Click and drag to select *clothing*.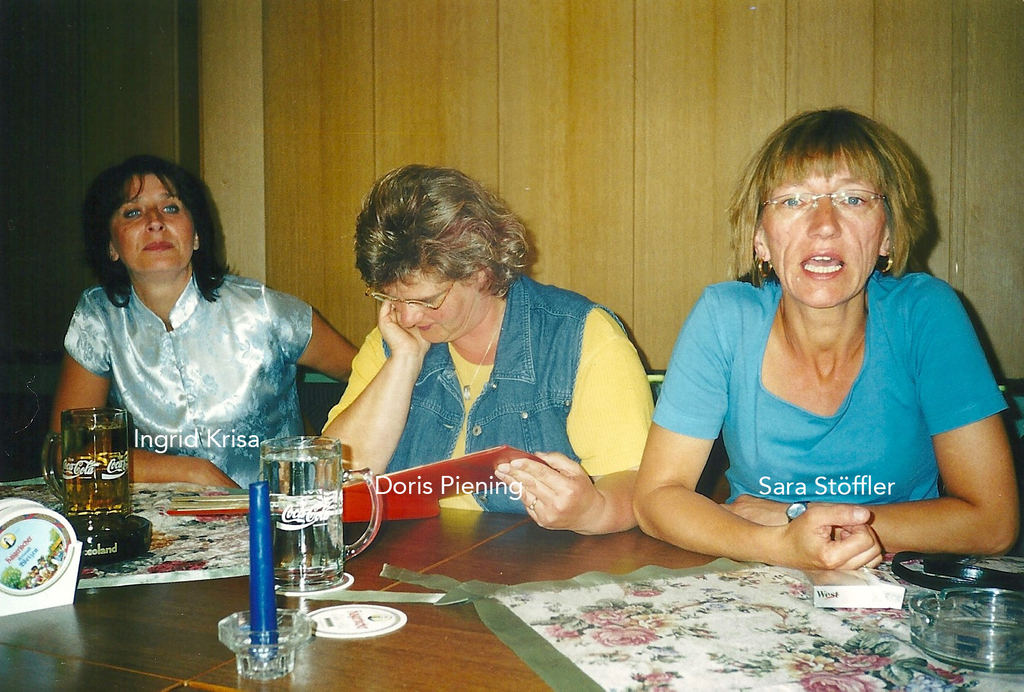
Selection: Rect(378, 556, 1023, 691).
